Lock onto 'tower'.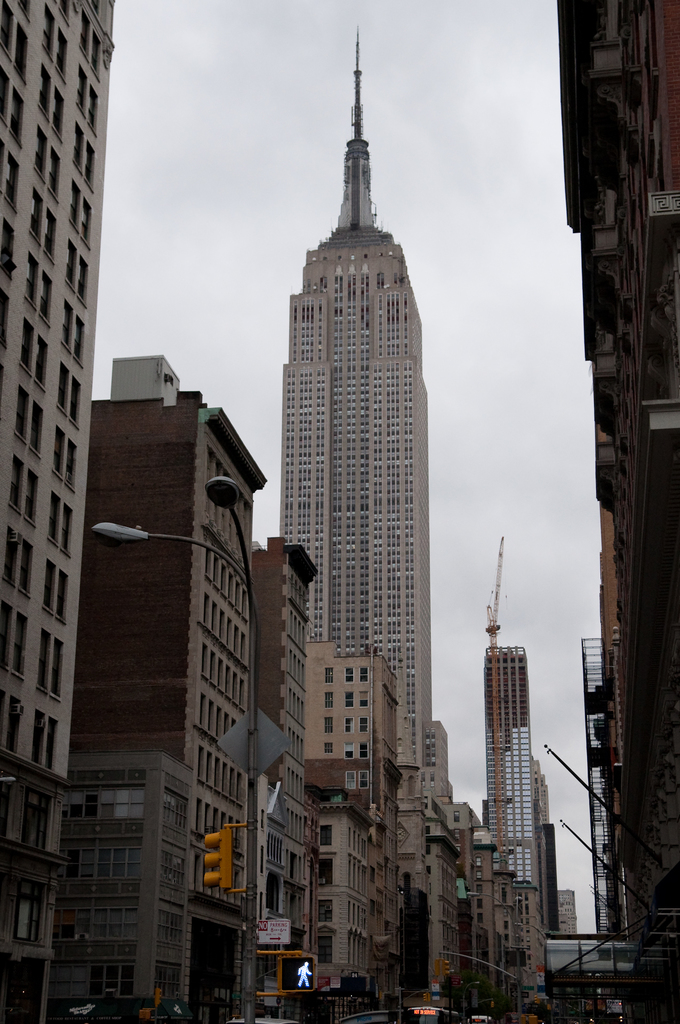
Locked: <region>245, 0, 466, 893</region>.
